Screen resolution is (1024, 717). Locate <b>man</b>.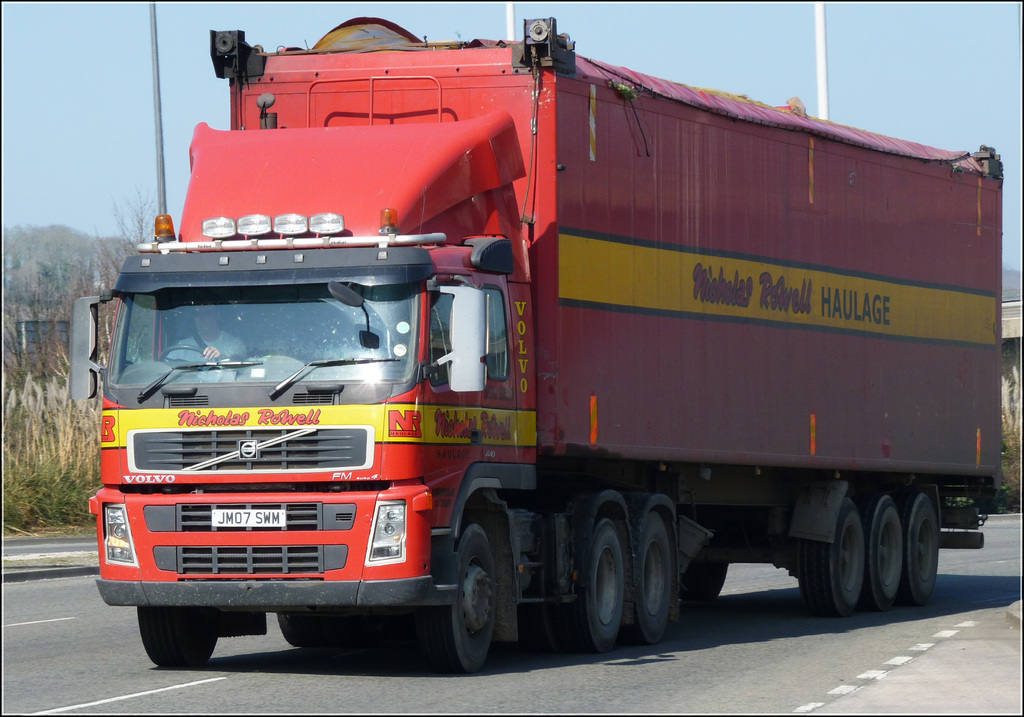
l=163, t=294, r=248, b=365.
